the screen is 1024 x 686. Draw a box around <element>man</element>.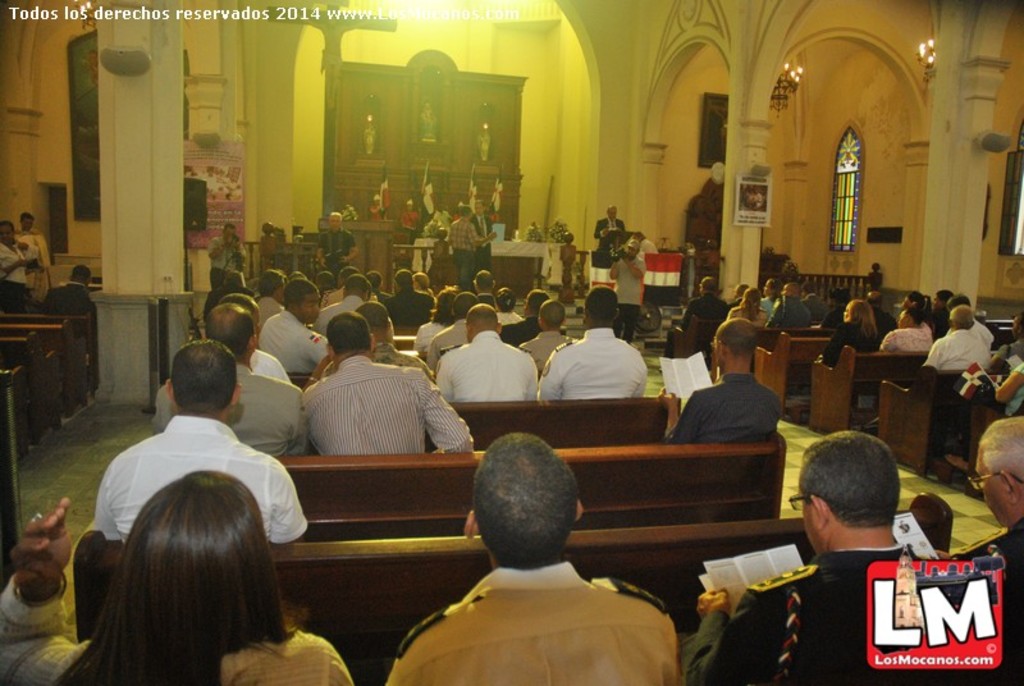
<bbox>447, 202, 497, 289</bbox>.
